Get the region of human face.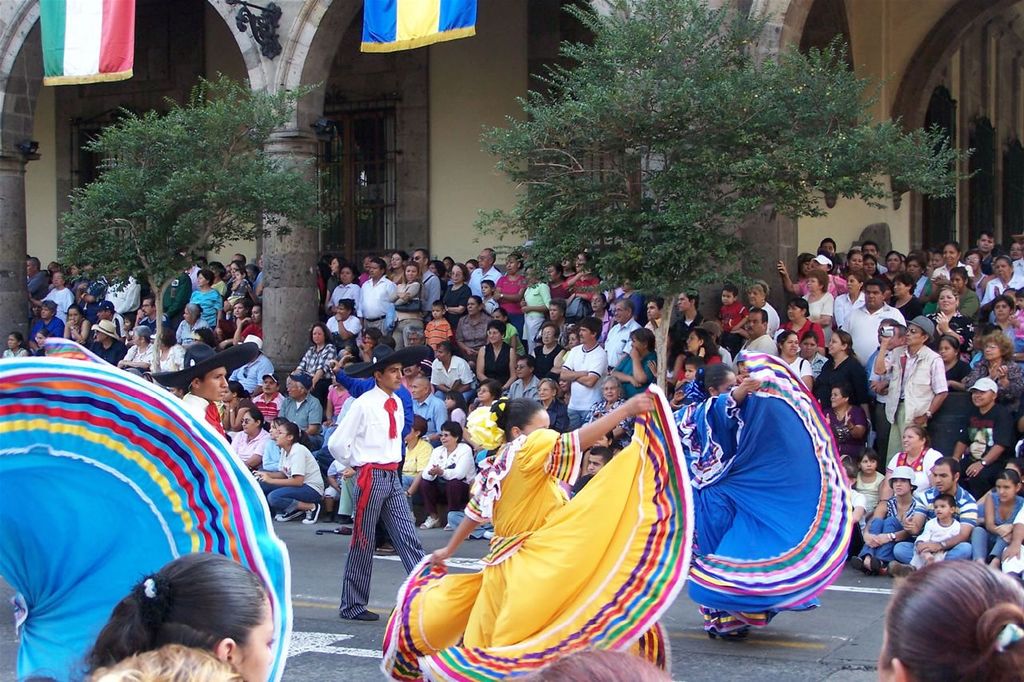
box=[477, 251, 485, 269].
